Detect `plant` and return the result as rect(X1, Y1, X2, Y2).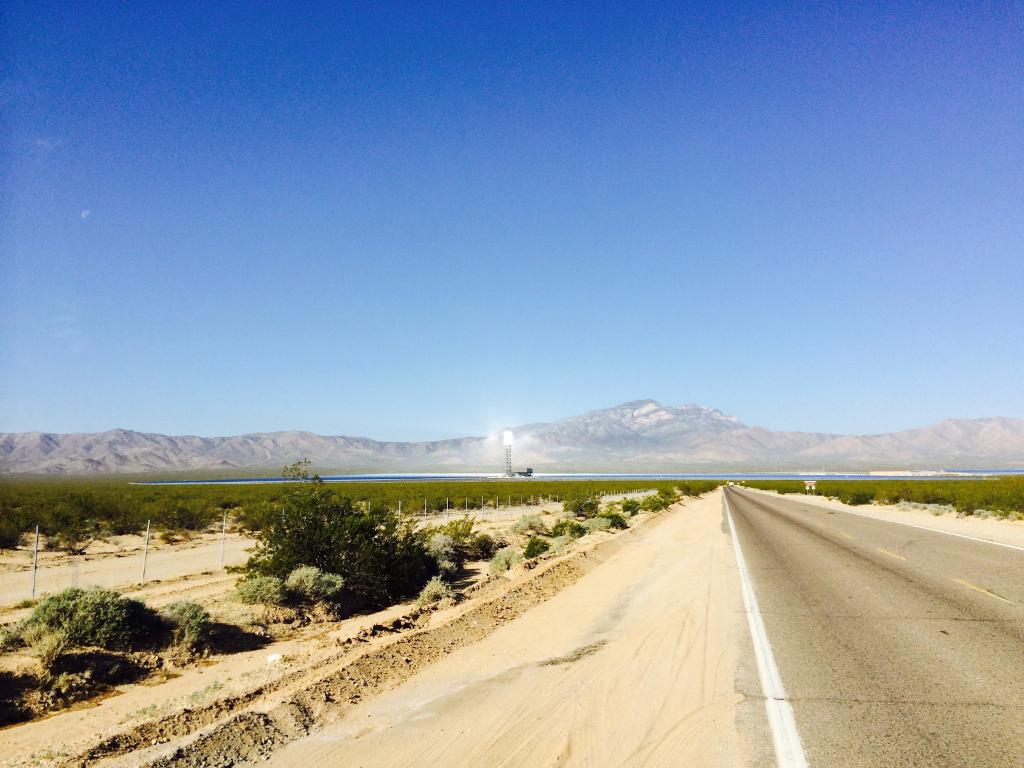
rect(428, 504, 500, 563).
